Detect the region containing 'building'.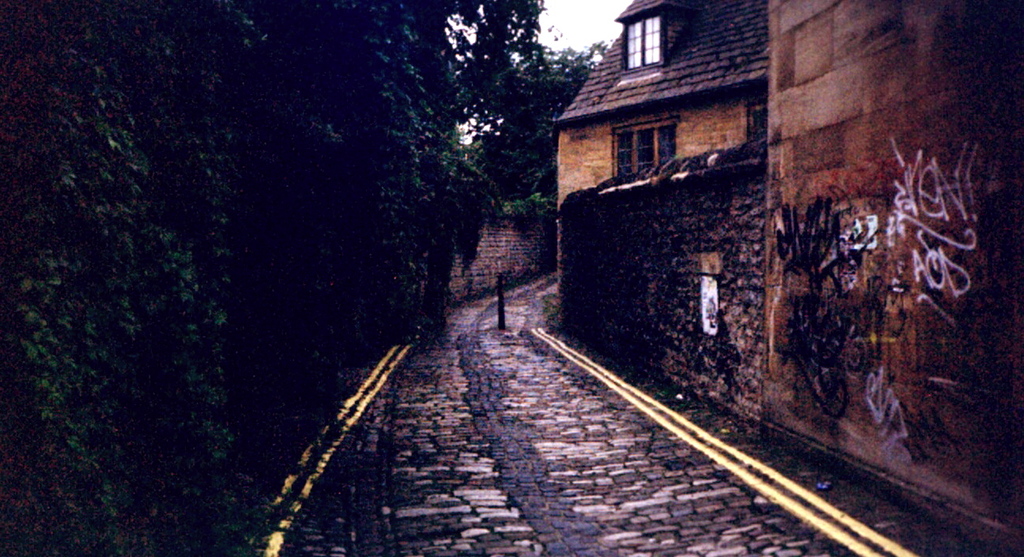
552,2,1023,543.
